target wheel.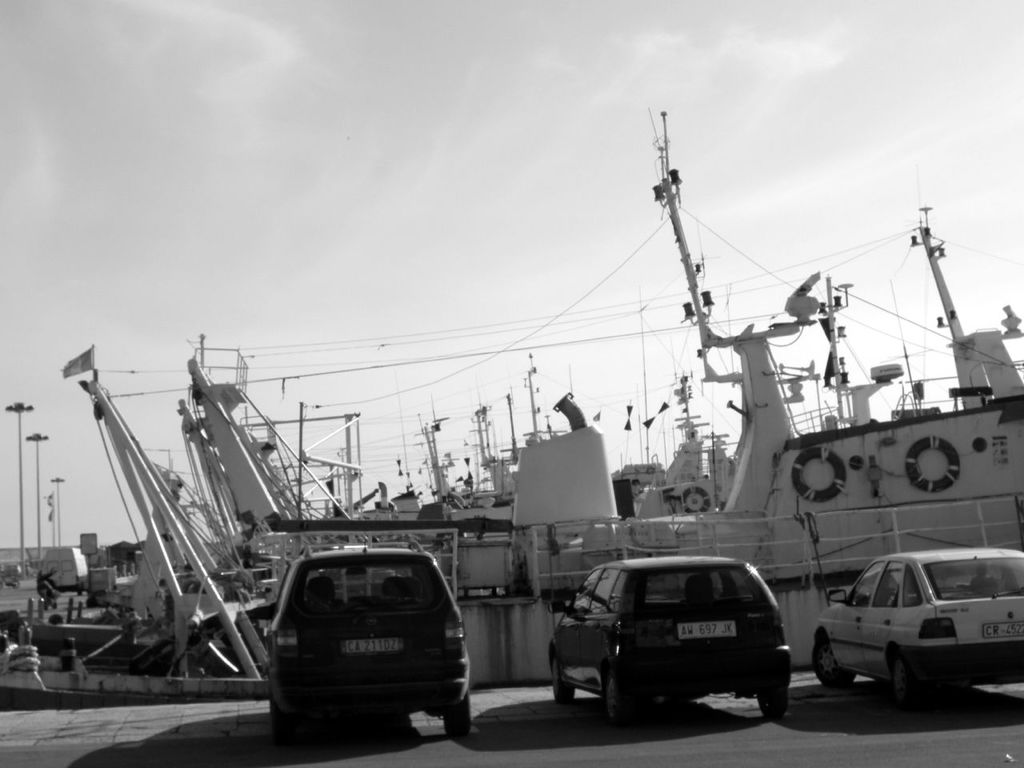
Target region: [549, 650, 579, 702].
